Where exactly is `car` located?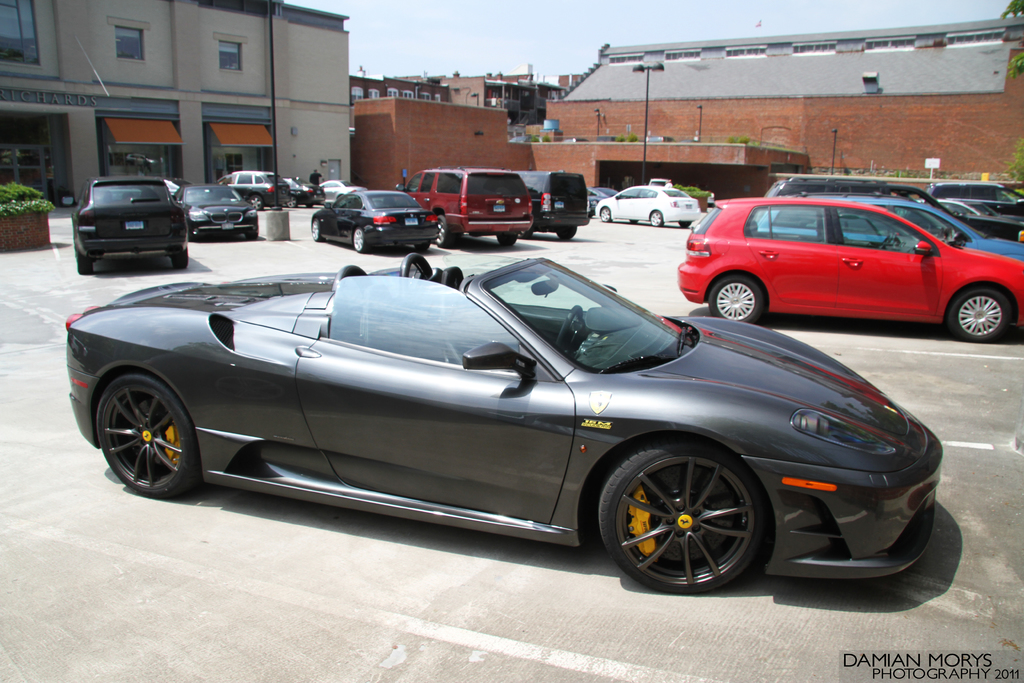
Its bounding box is box=[68, 178, 189, 273].
